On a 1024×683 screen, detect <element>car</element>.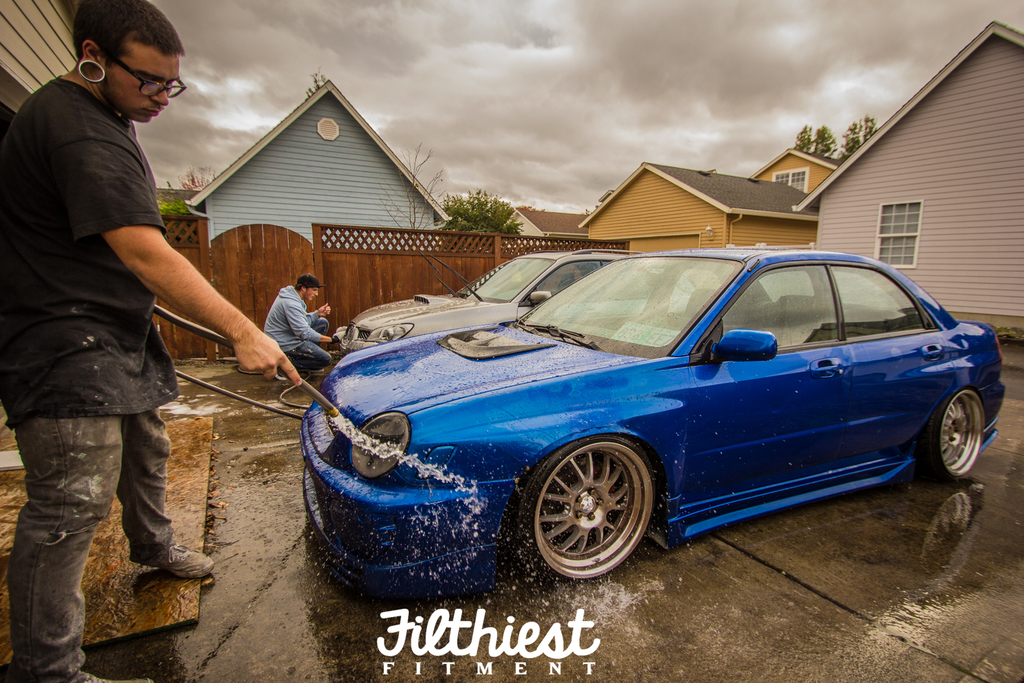
detection(330, 244, 645, 354).
